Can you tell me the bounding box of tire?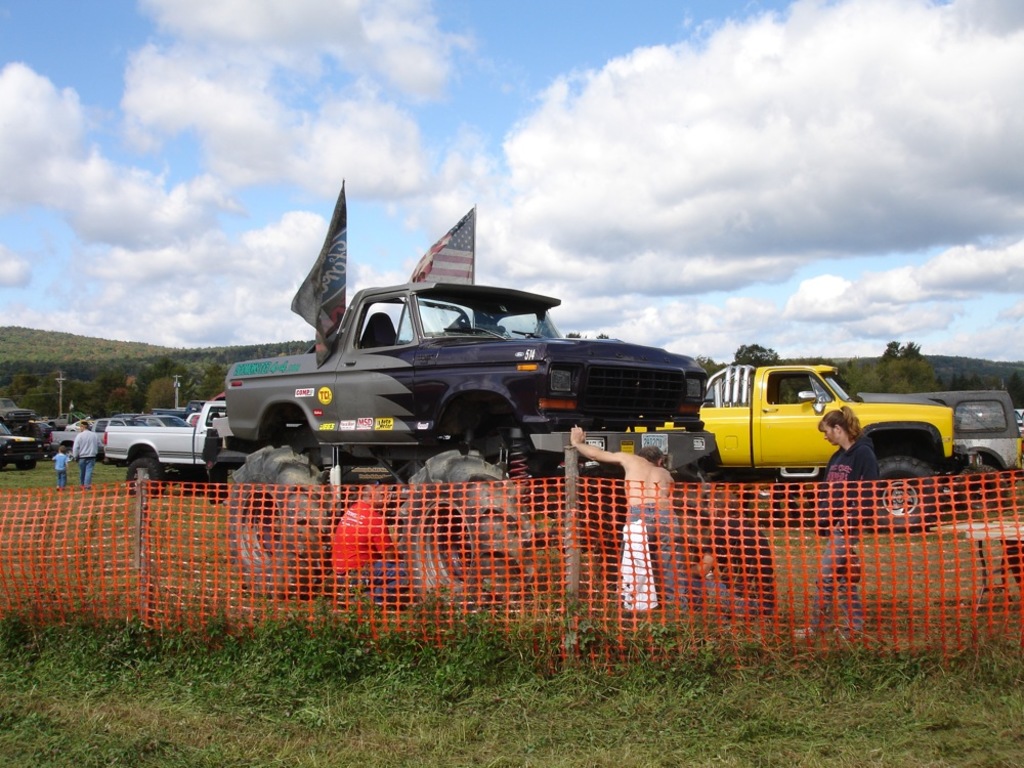
389/440/545/609.
